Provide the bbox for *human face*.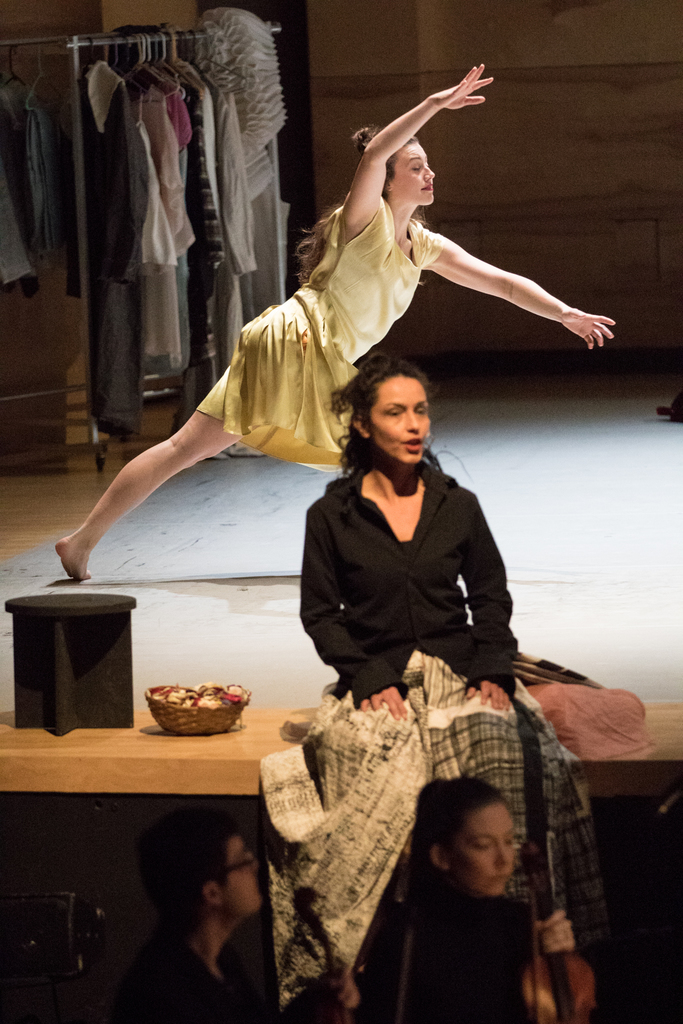
crop(451, 798, 516, 896).
